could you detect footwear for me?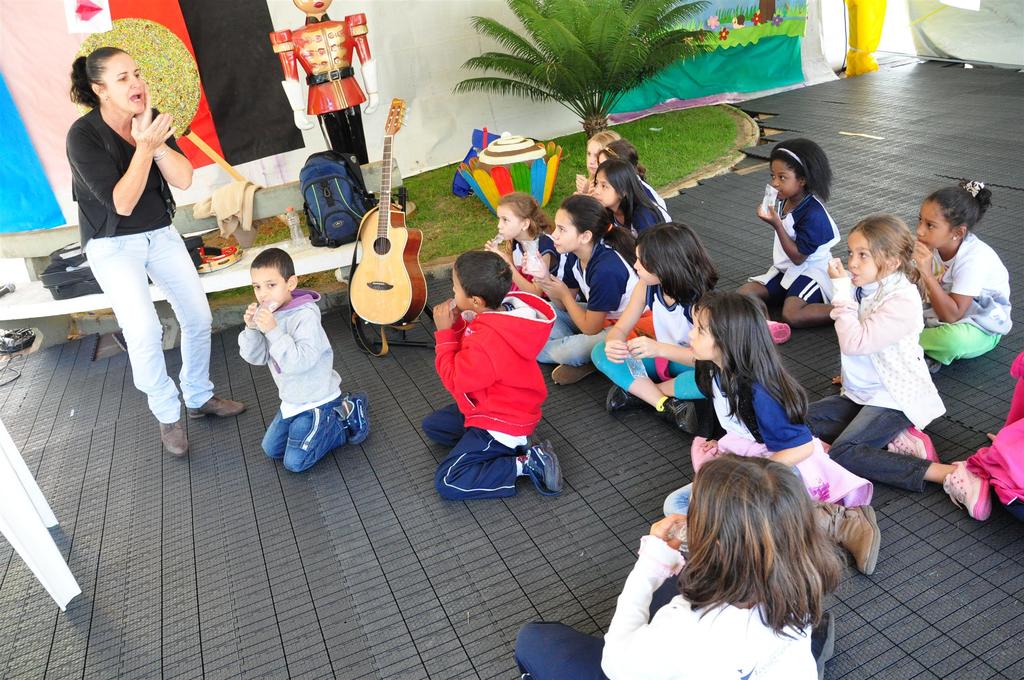
Detection result: locate(156, 416, 188, 461).
